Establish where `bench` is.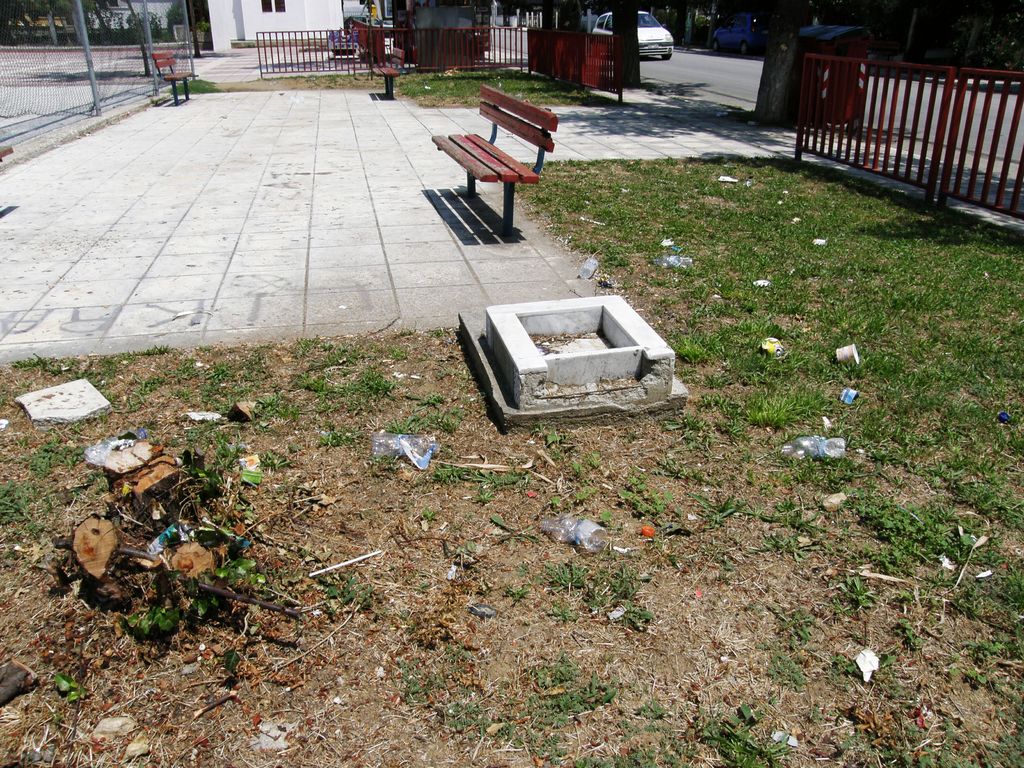
Established at 0,140,15,161.
